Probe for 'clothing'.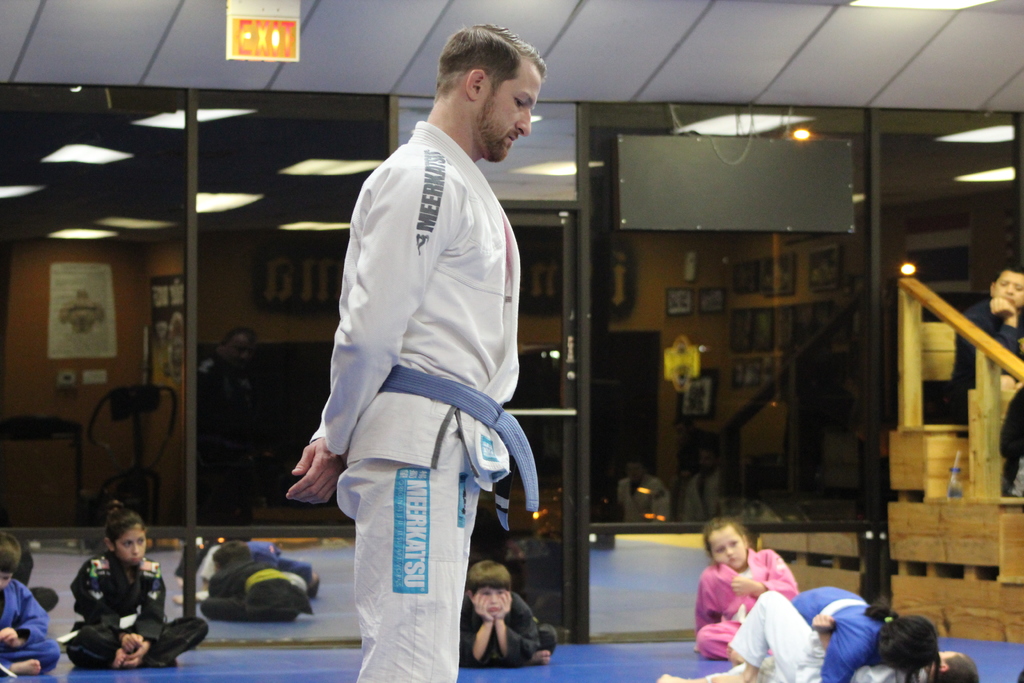
Probe result: left=64, top=550, right=210, bottom=667.
